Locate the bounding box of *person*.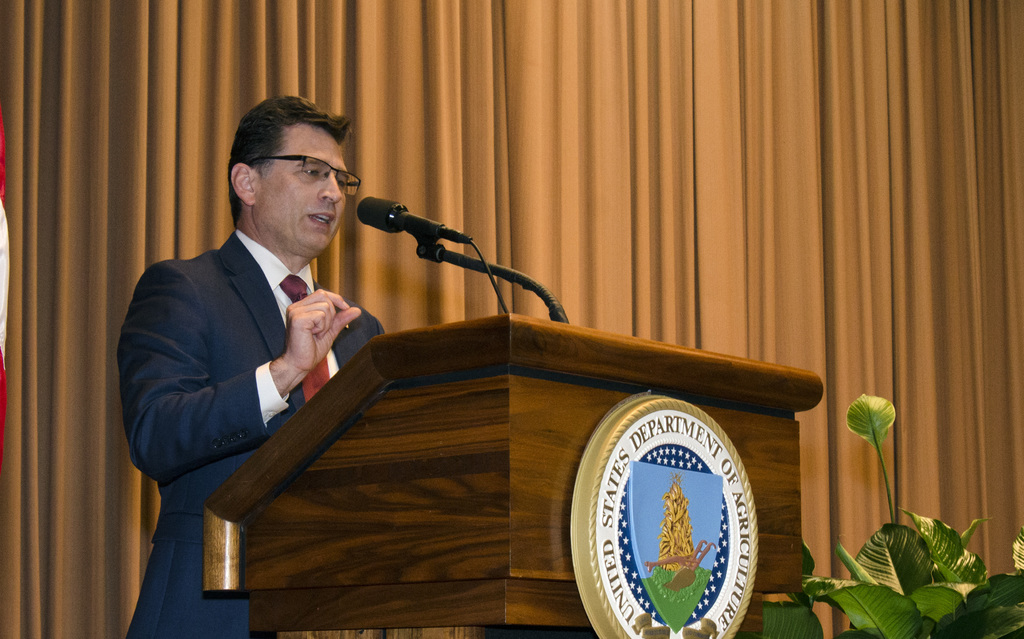
Bounding box: locate(116, 96, 384, 638).
